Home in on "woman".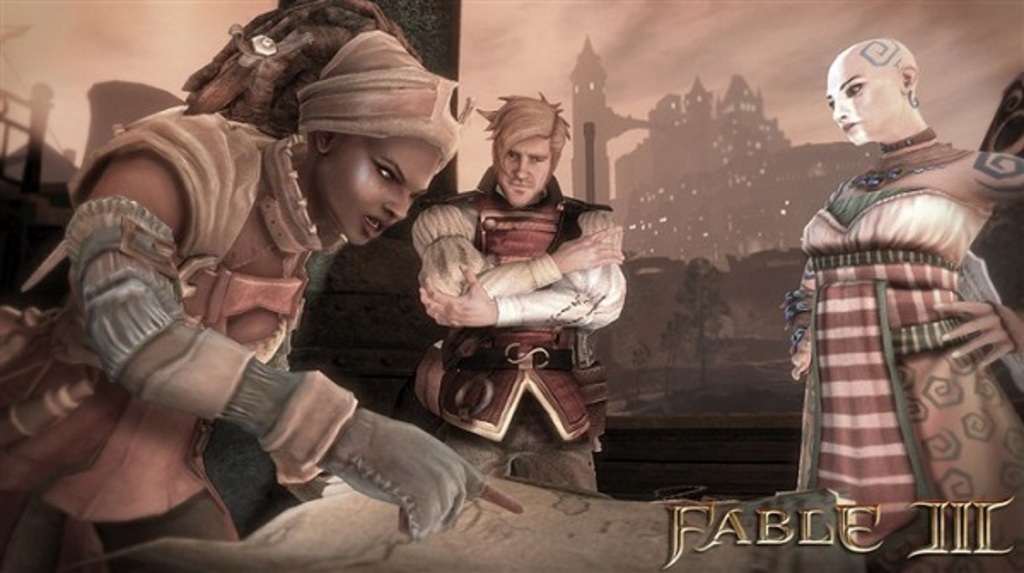
Homed in at bbox=(773, 53, 1015, 539).
